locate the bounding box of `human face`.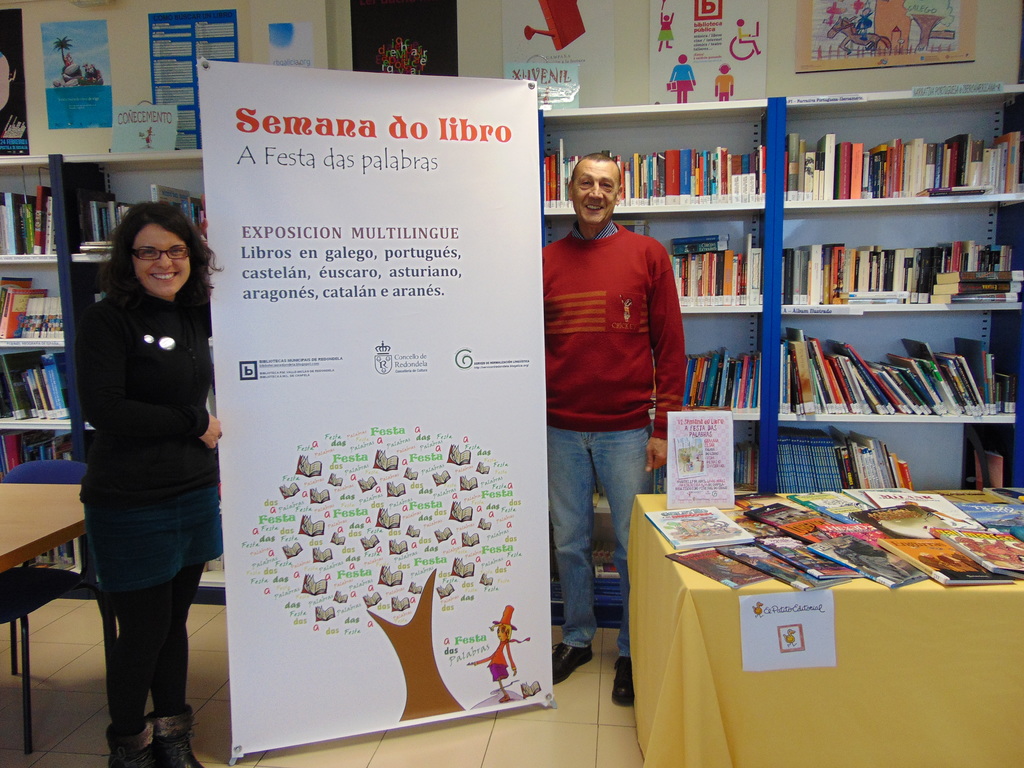
Bounding box: detection(133, 224, 190, 295).
